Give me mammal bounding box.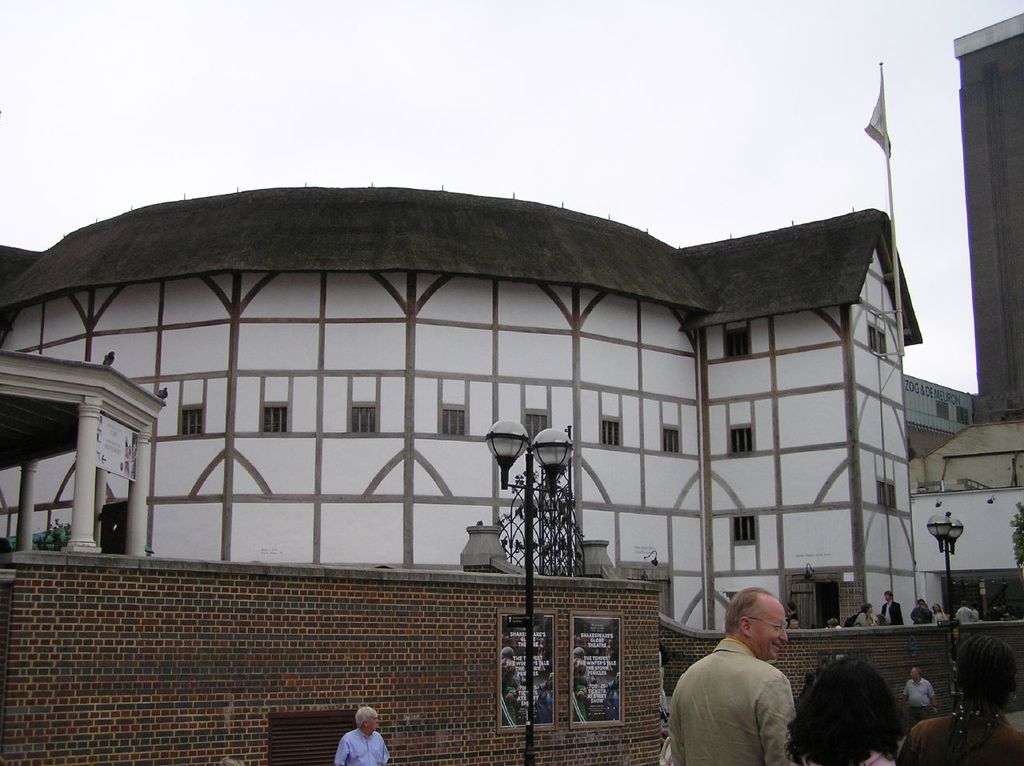
[908, 665, 940, 717].
